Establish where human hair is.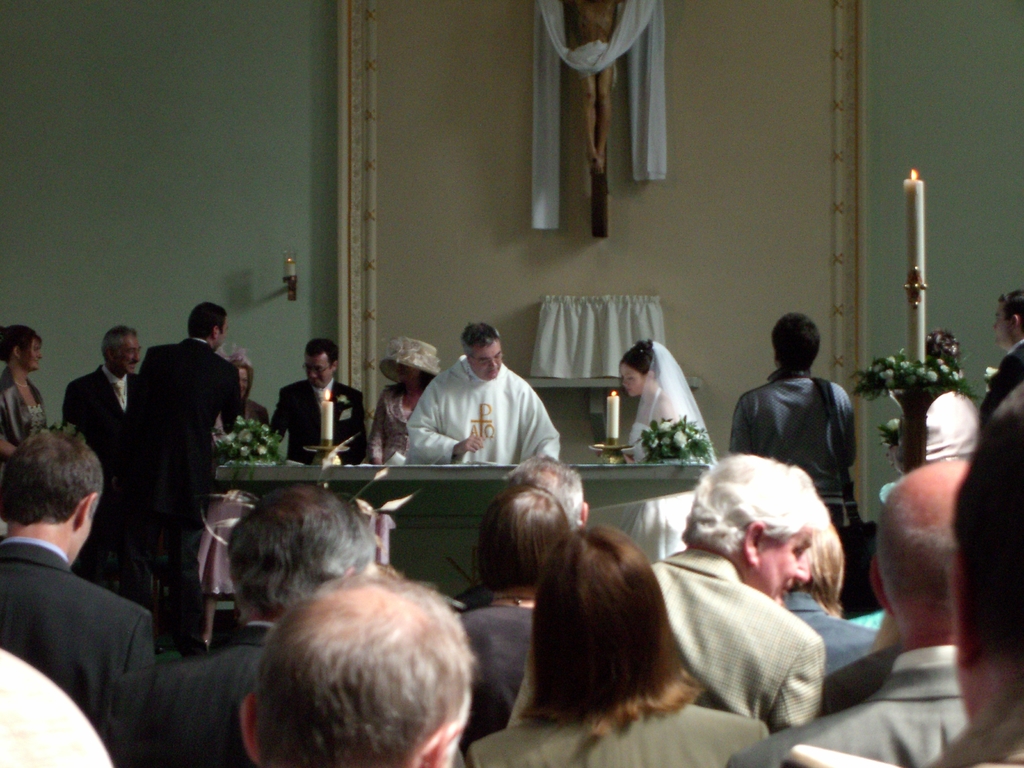
Established at pyautogui.locateOnScreen(237, 355, 253, 399).
